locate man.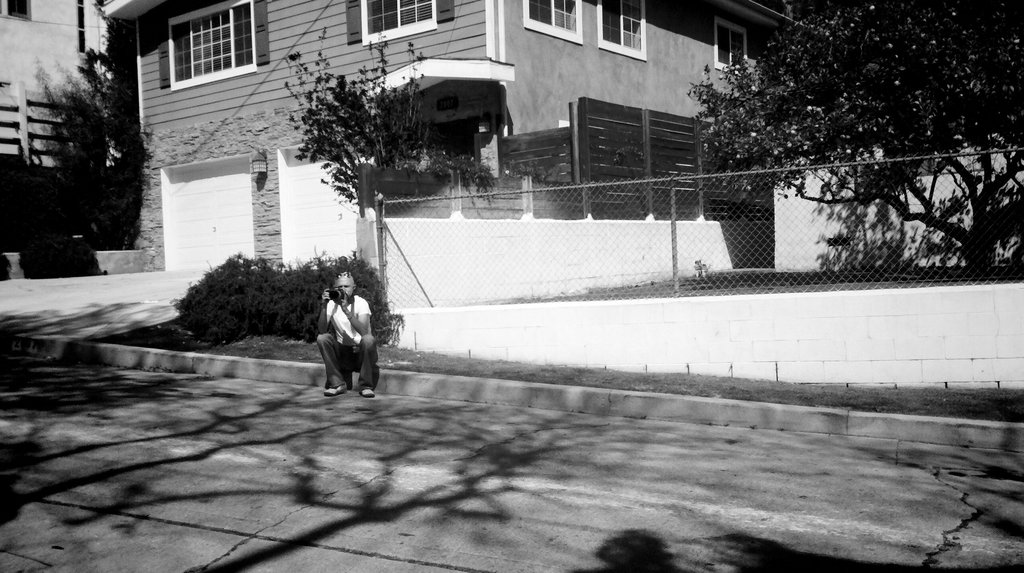
Bounding box: region(300, 266, 373, 400).
